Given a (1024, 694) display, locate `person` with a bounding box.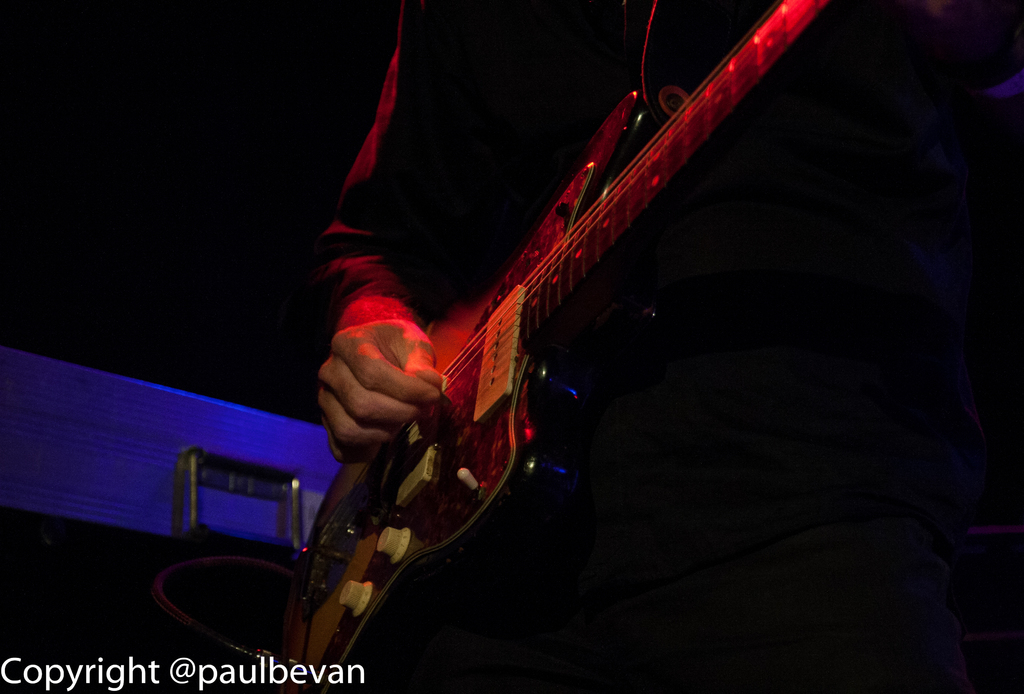
Located: [x1=294, y1=0, x2=954, y2=693].
